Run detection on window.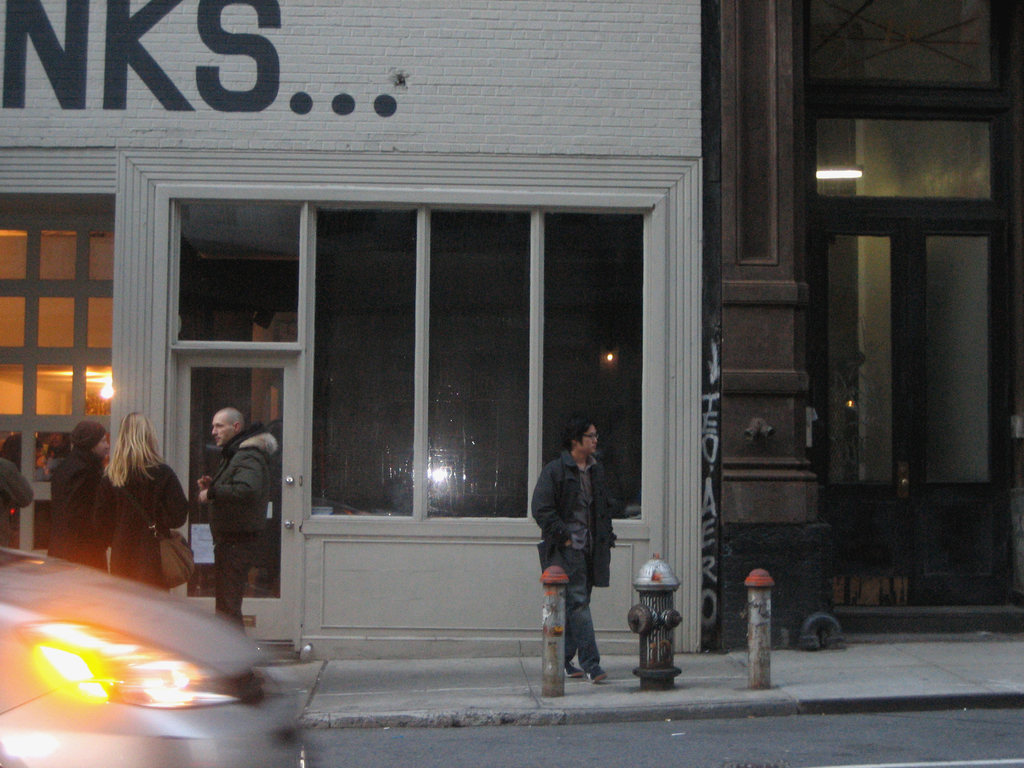
Result: {"left": 159, "top": 187, "right": 315, "bottom": 347}.
